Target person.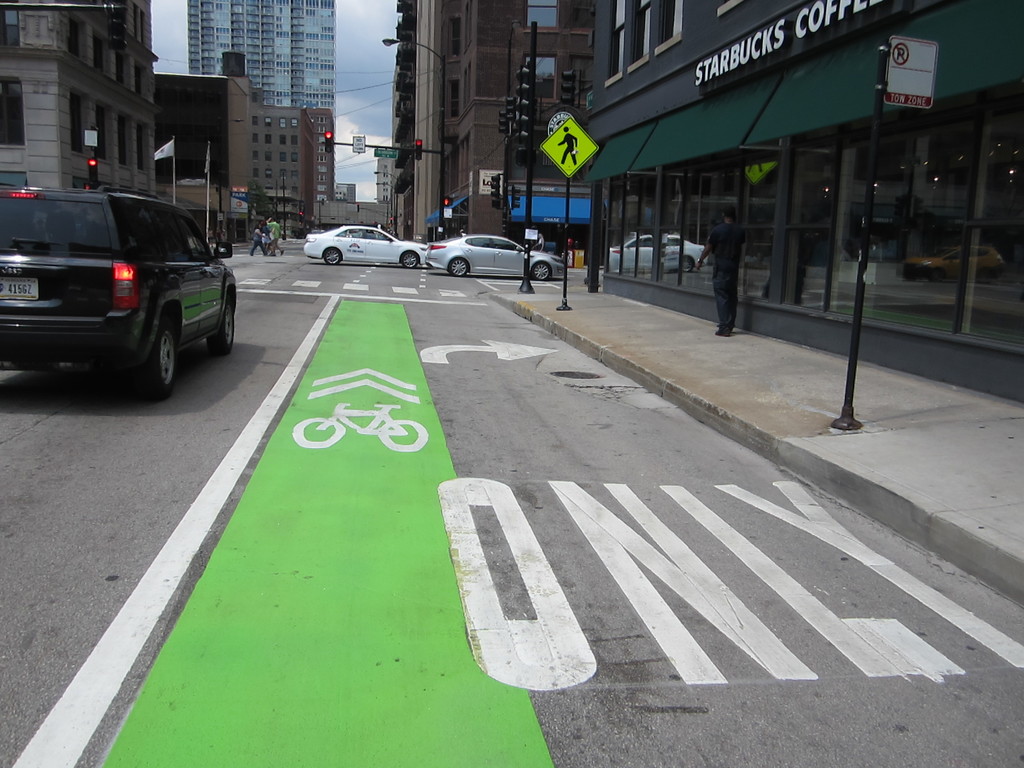
Target region: bbox(691, 207, 744, 335).
